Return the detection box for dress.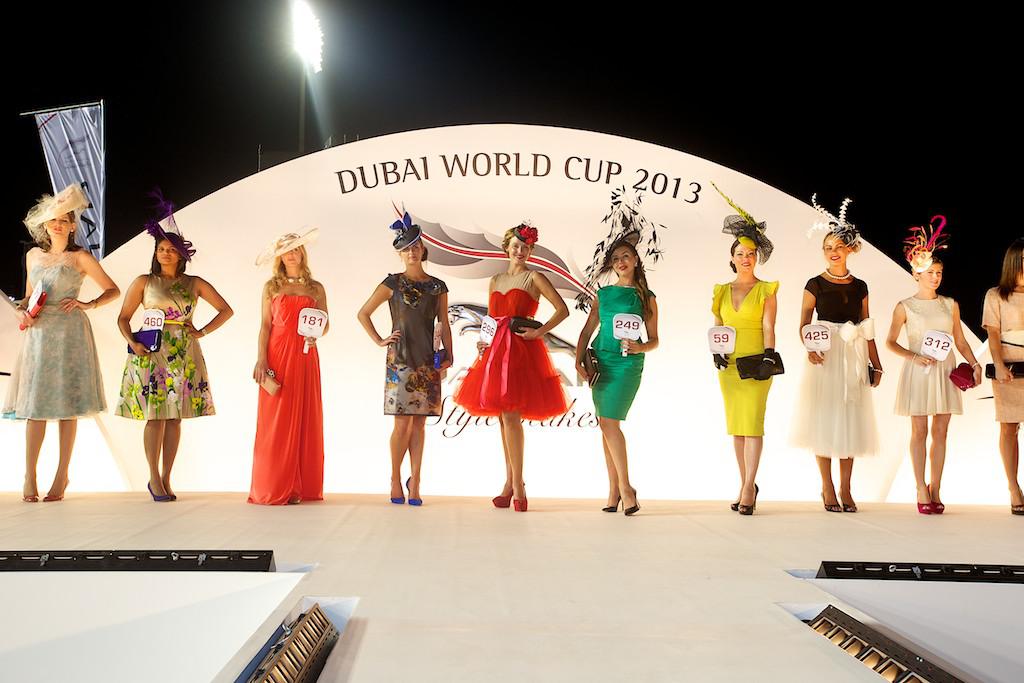
locate(455, 286, 569, 421).
